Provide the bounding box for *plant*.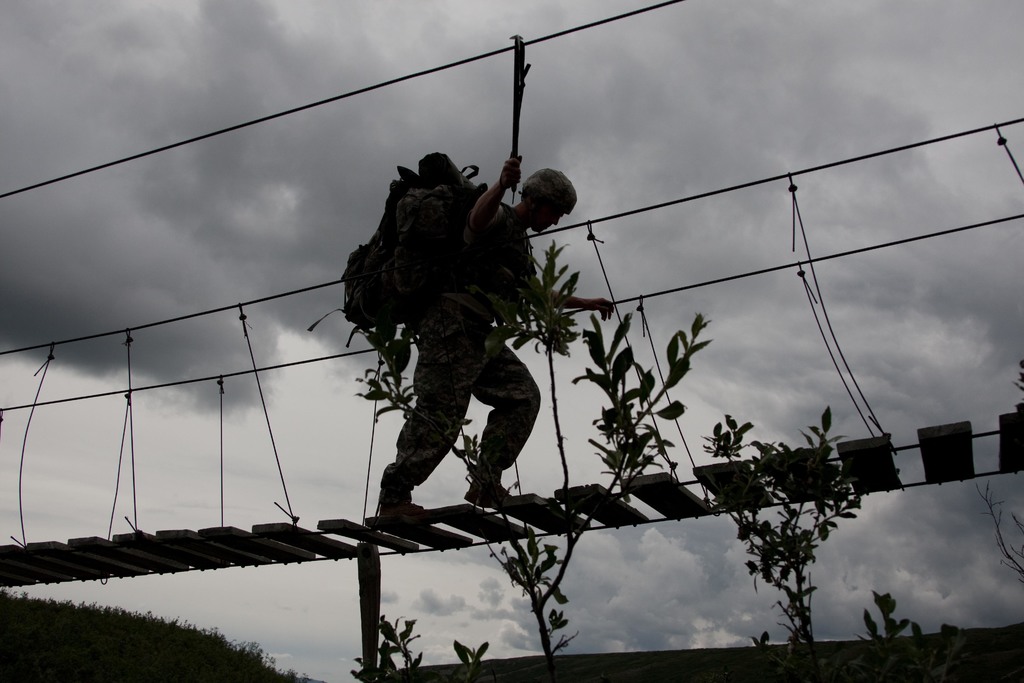
region(909, 610, 964, 682).
